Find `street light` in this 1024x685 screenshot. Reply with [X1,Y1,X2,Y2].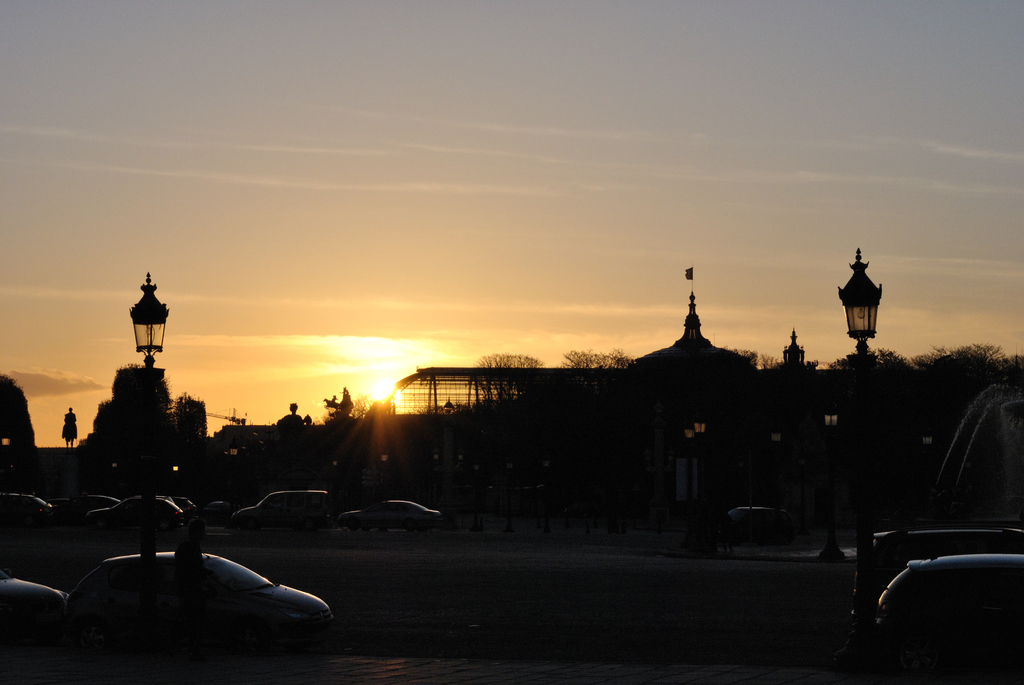
[832,253,890,633].
